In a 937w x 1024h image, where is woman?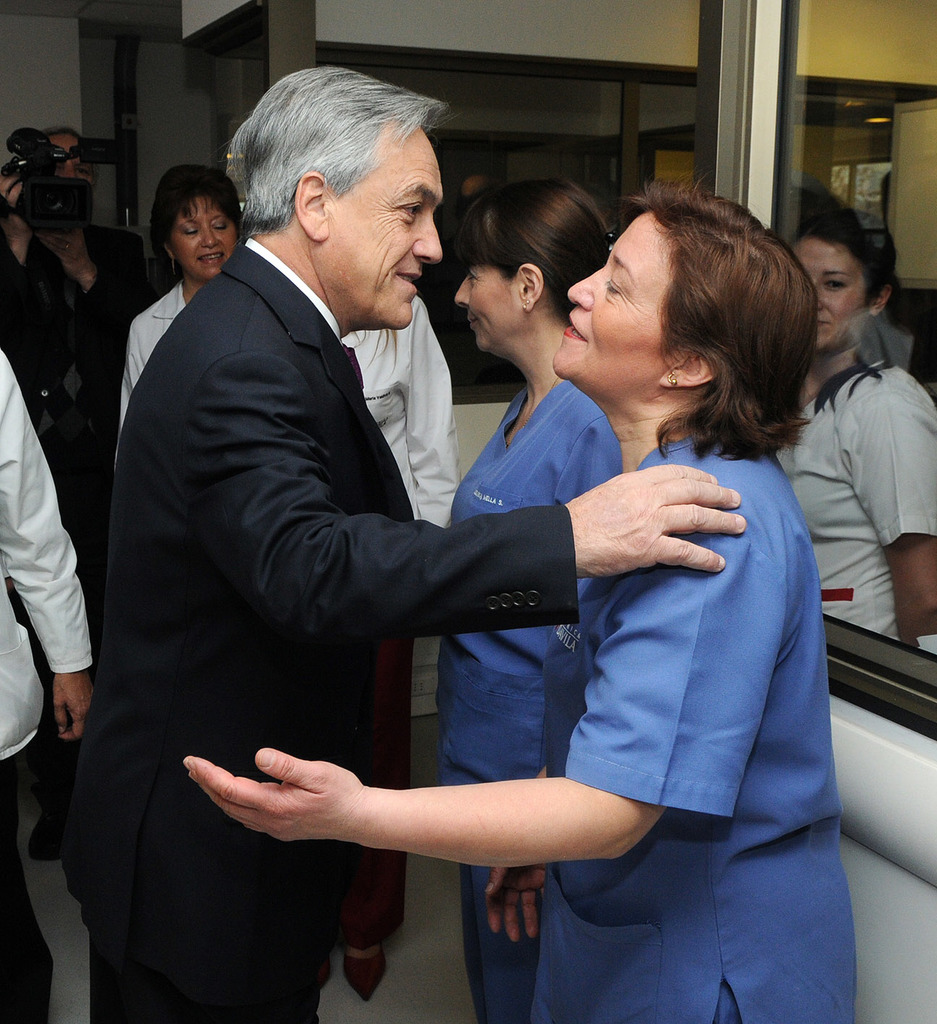
{"x1": 766, "y1": 220, "x2": 936, "y2": 657}.
